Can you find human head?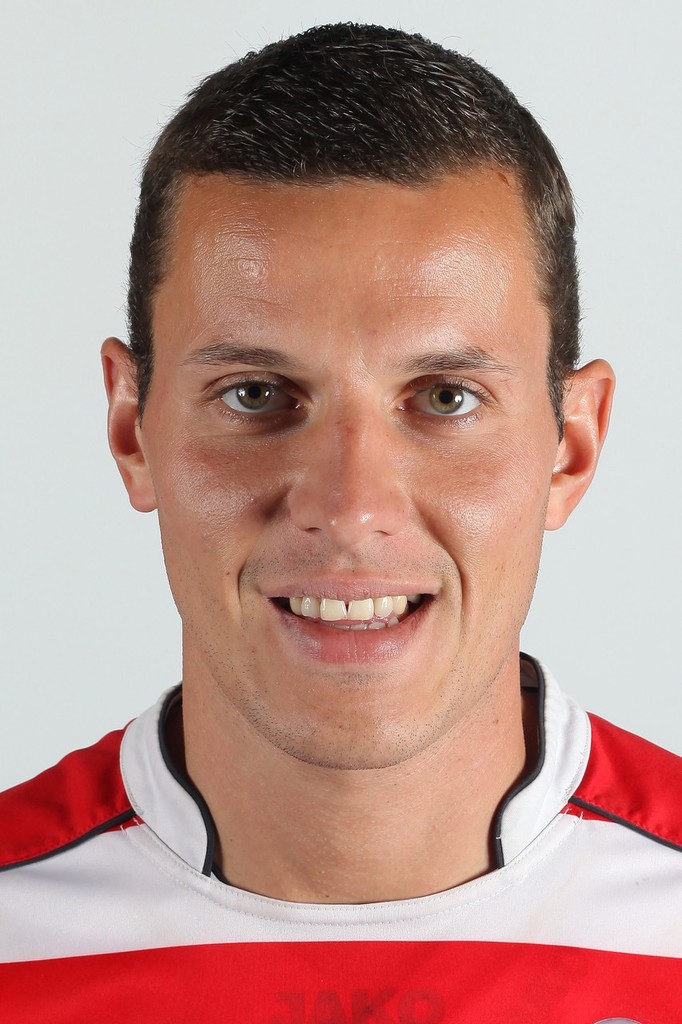
Yes, bounding box: bbox=(135, 0, 610, 750).
